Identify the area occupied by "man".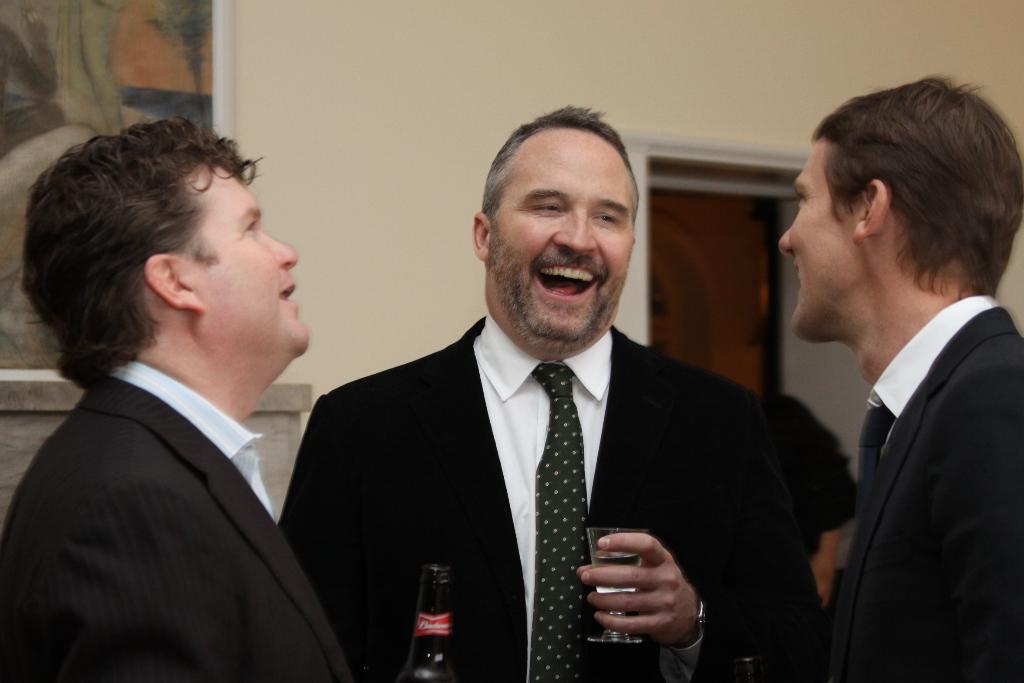
Area: [left=775, top=71, right=1023, bottom=682].
